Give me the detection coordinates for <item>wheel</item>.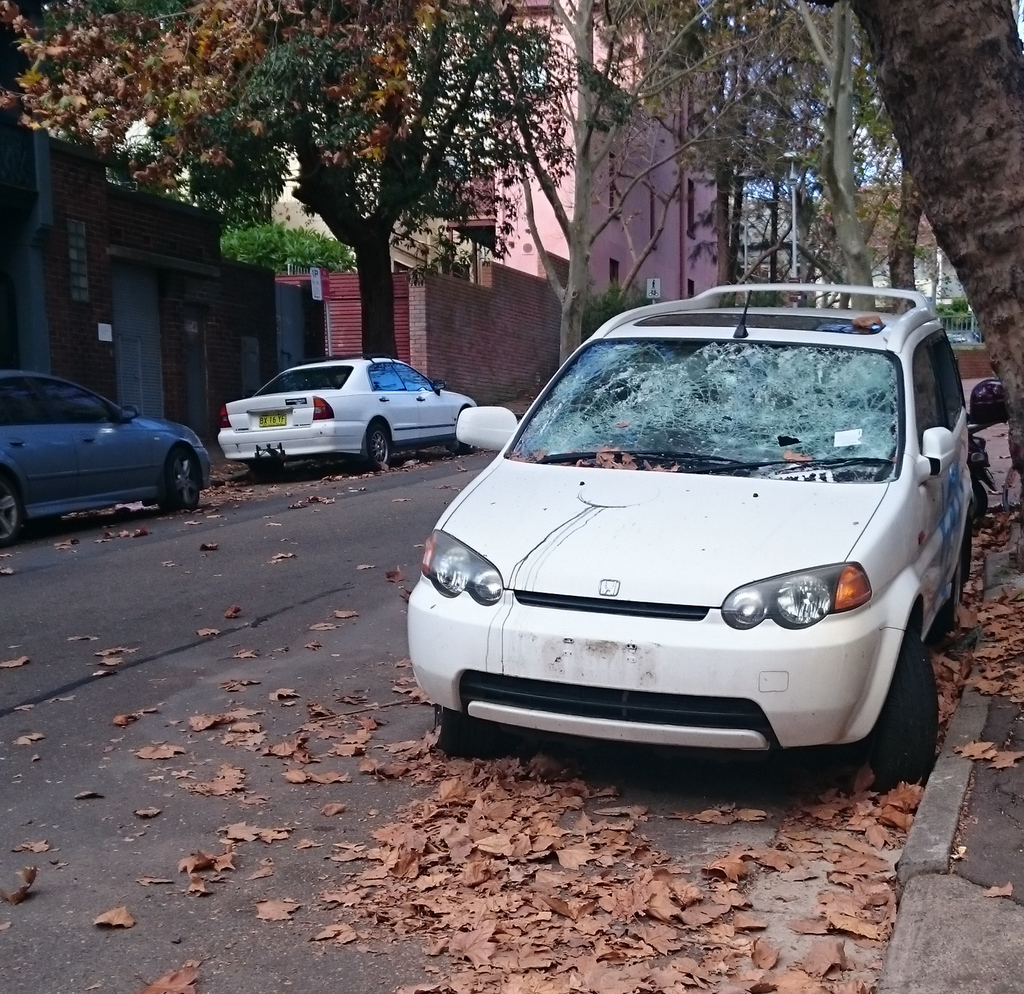
{"left": 933, "top": 558, "right": 960, "bottom": 629}.
